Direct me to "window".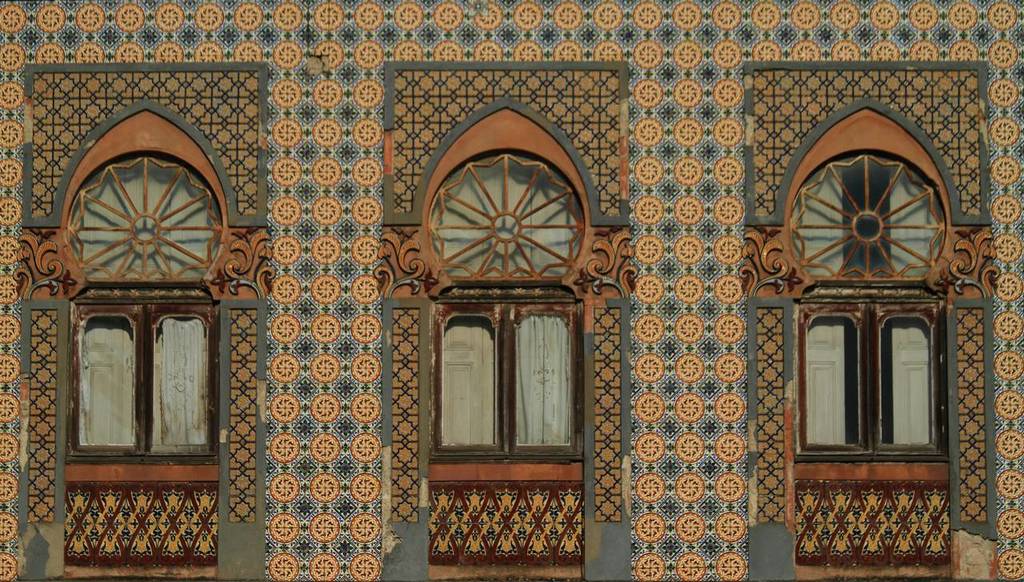
Direction: locate(441, 297, 567, 457).
